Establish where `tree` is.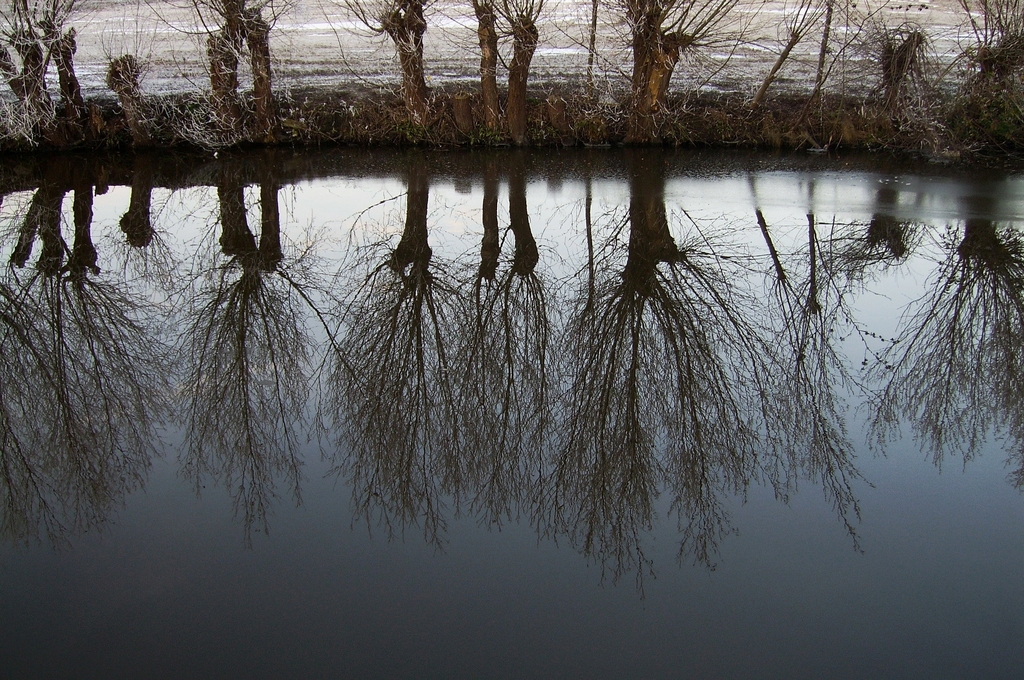
Established at bbox=[473, 0, 562, 135].
